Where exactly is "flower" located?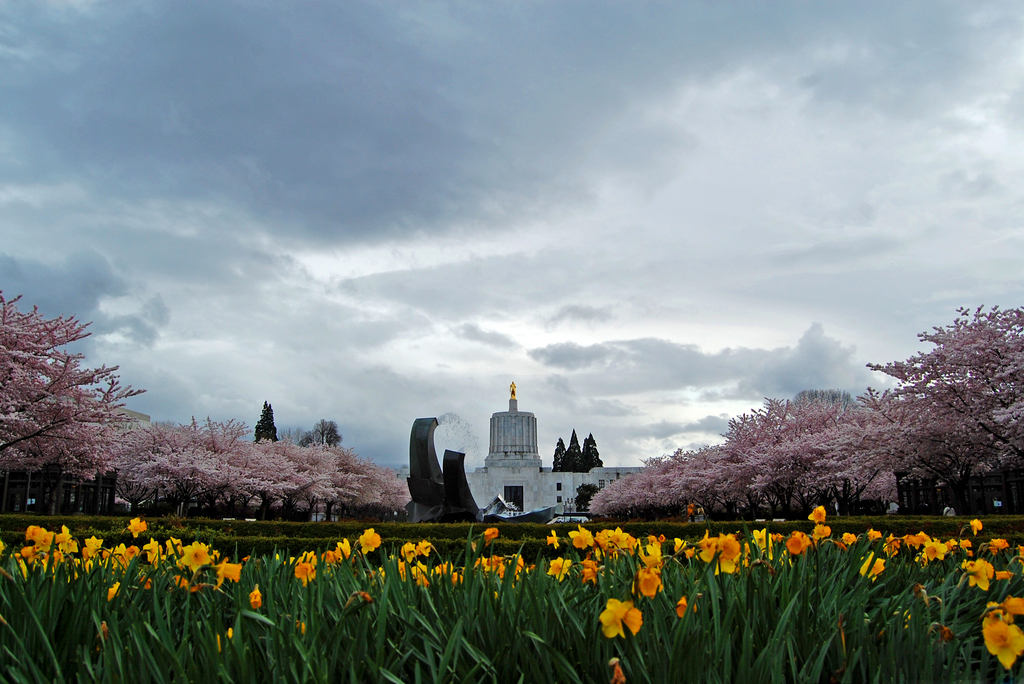
Its bounding box is (left=293, top=621, right=306, bottom=635).
